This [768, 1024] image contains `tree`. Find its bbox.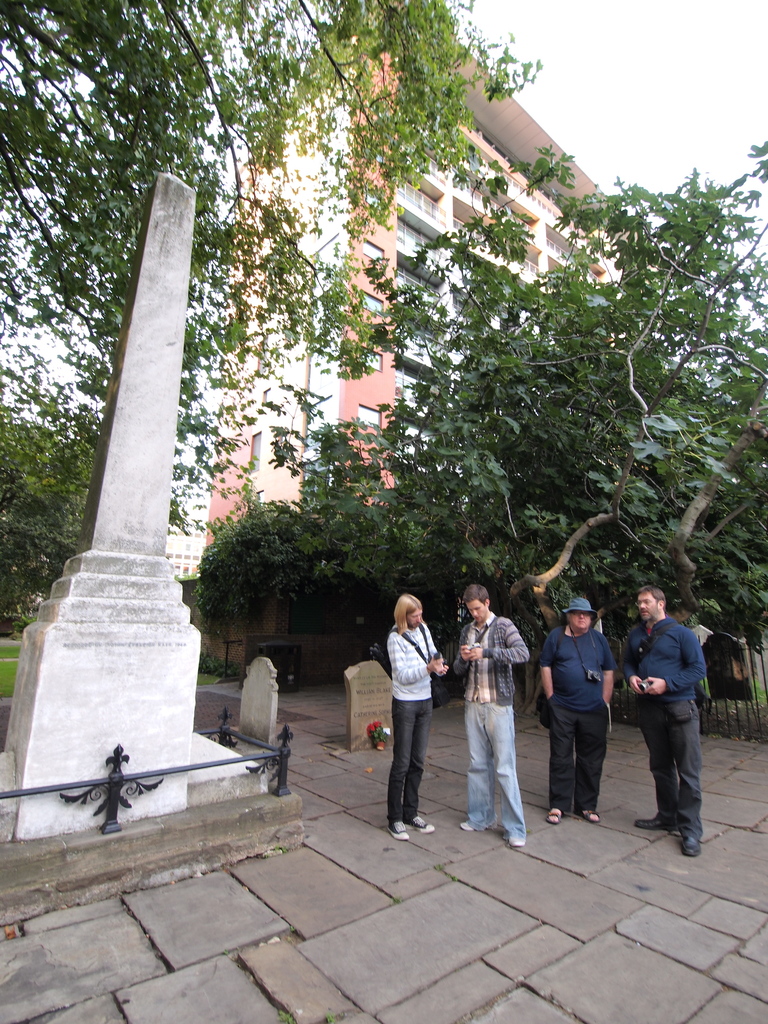
pyautogui.locateOnScreen(0, 4, 541, 564).
